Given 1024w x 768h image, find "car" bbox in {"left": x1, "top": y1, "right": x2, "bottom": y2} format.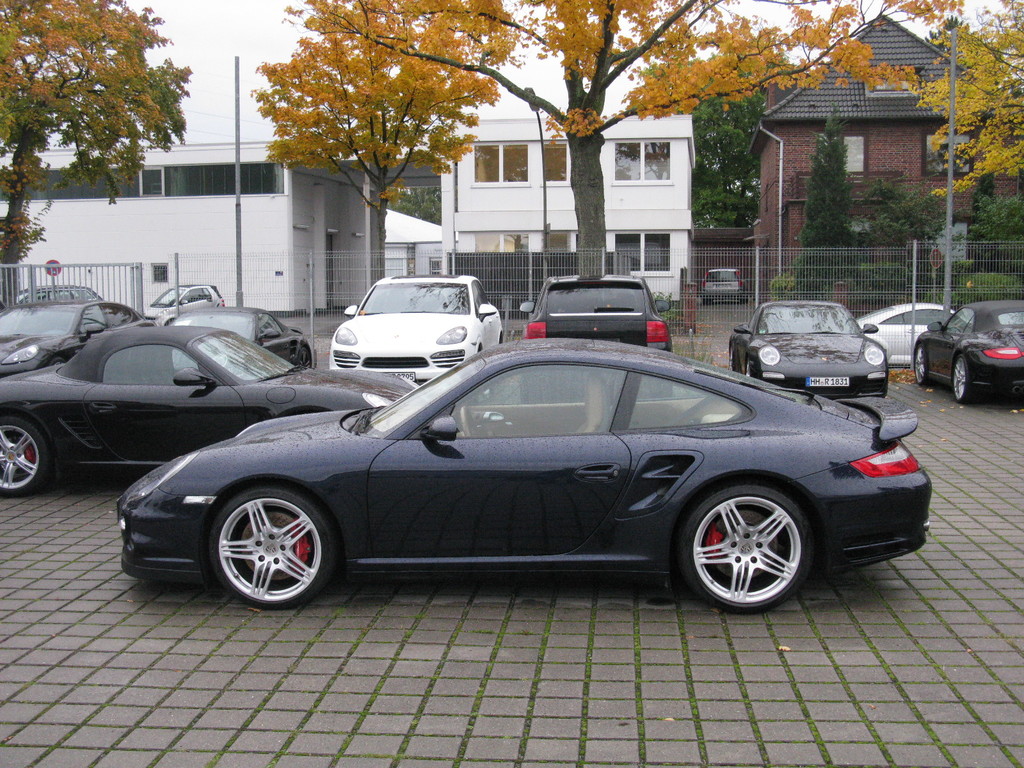
{"left": 0, "top": 316, "right": 428, "bottom": 495}.
